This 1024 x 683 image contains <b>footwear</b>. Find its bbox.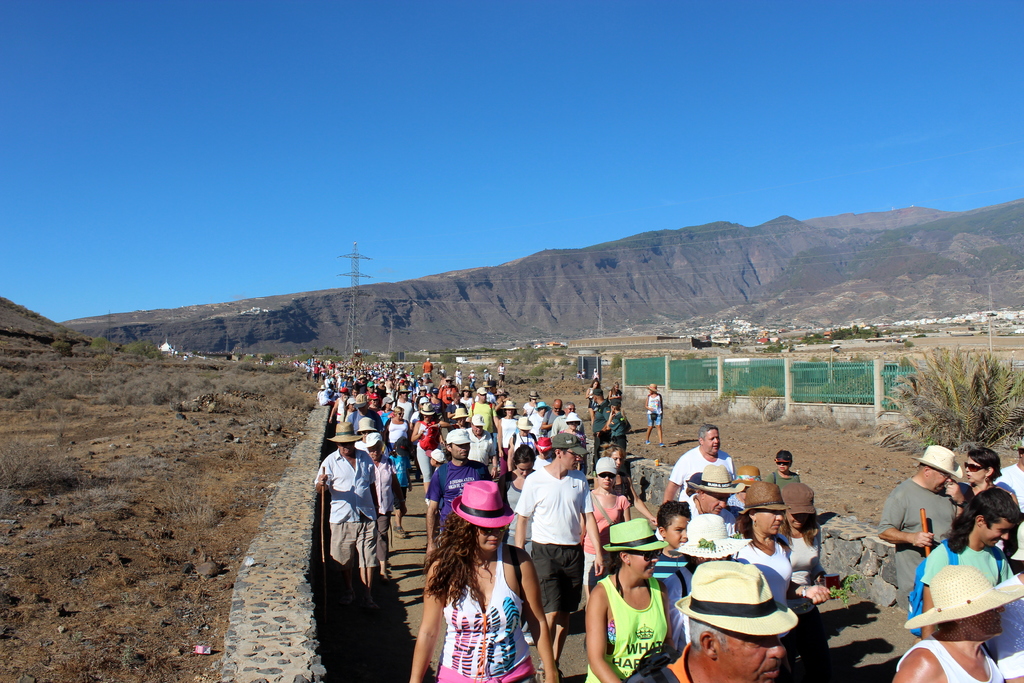
box(388, 527, 406, 538).
